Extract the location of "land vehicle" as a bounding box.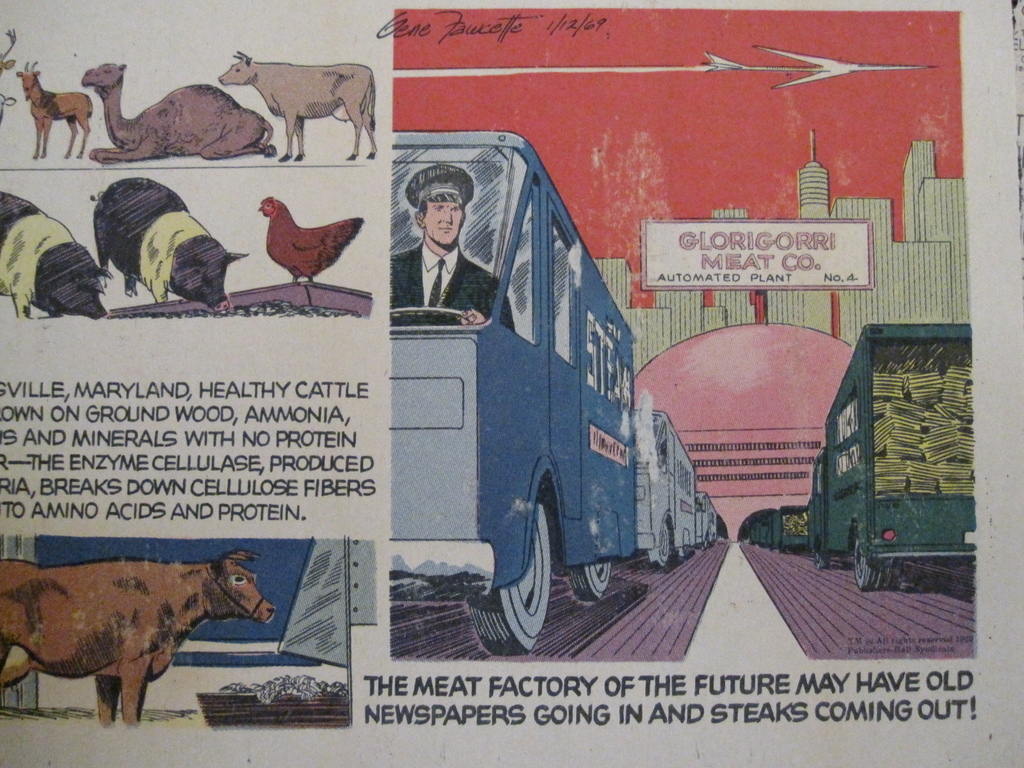
box=[811, 323, 983, 588].
